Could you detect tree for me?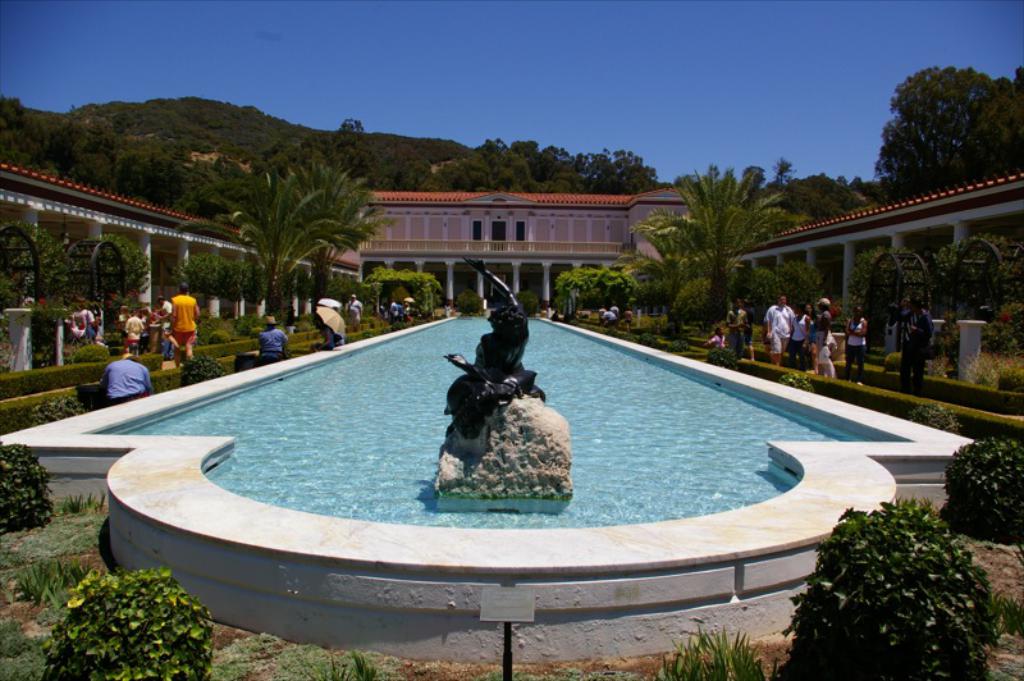
Detection result: bbox=[67, 225, 159, 334].
